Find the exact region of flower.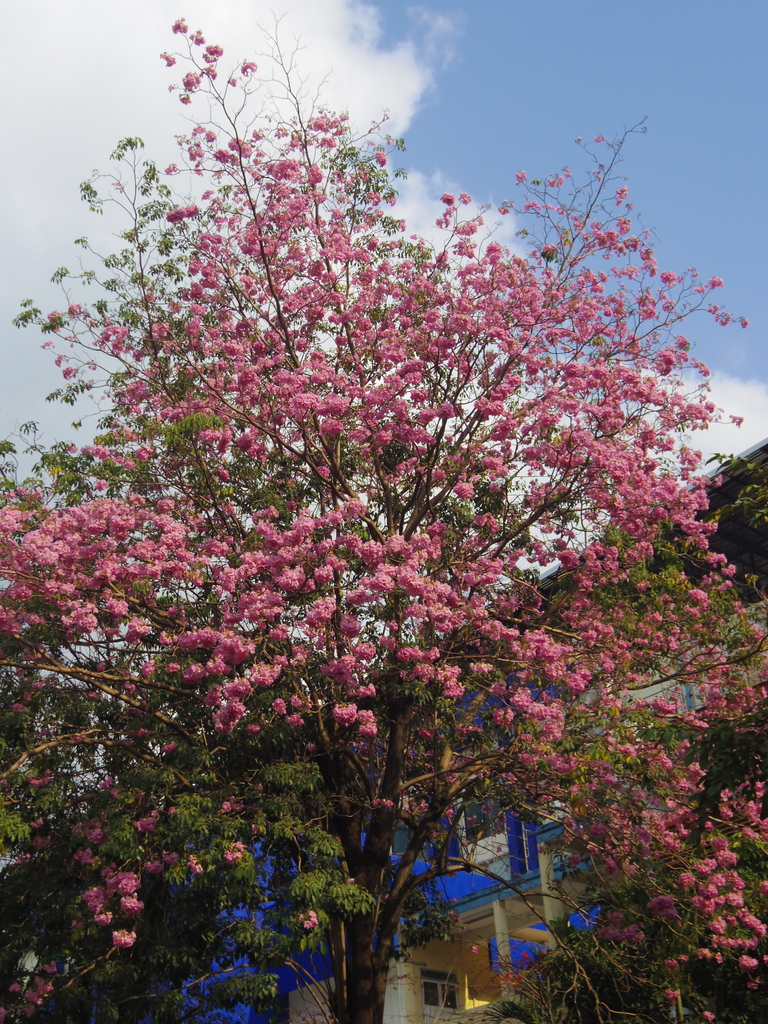
Exact region: box=[220, 838, 248, 868].
